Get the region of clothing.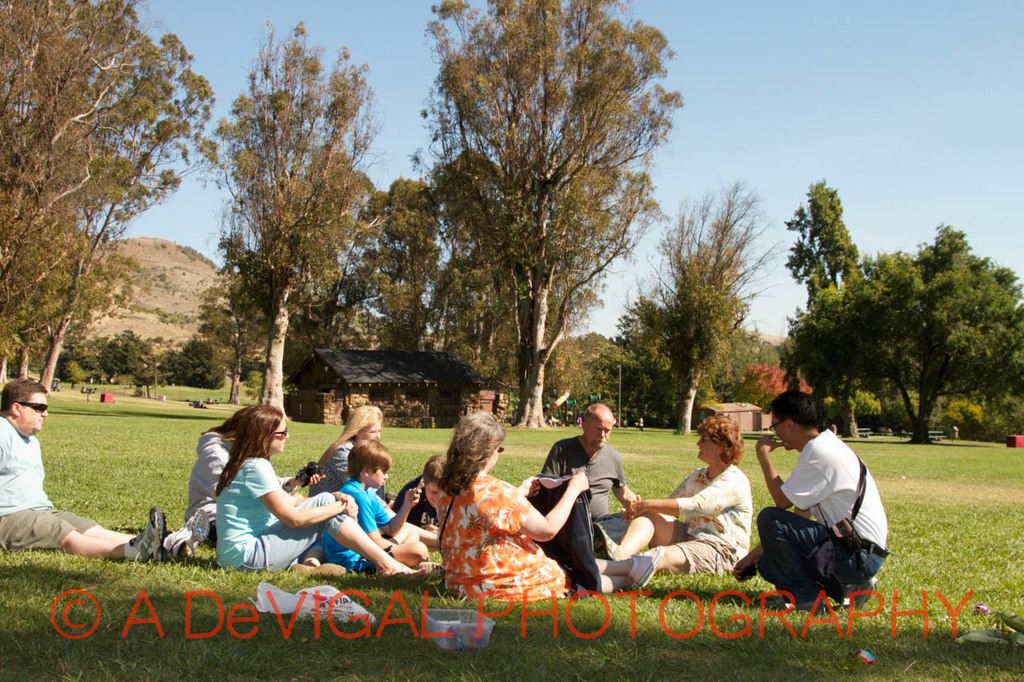
rect(186, 429, 234, 544).
